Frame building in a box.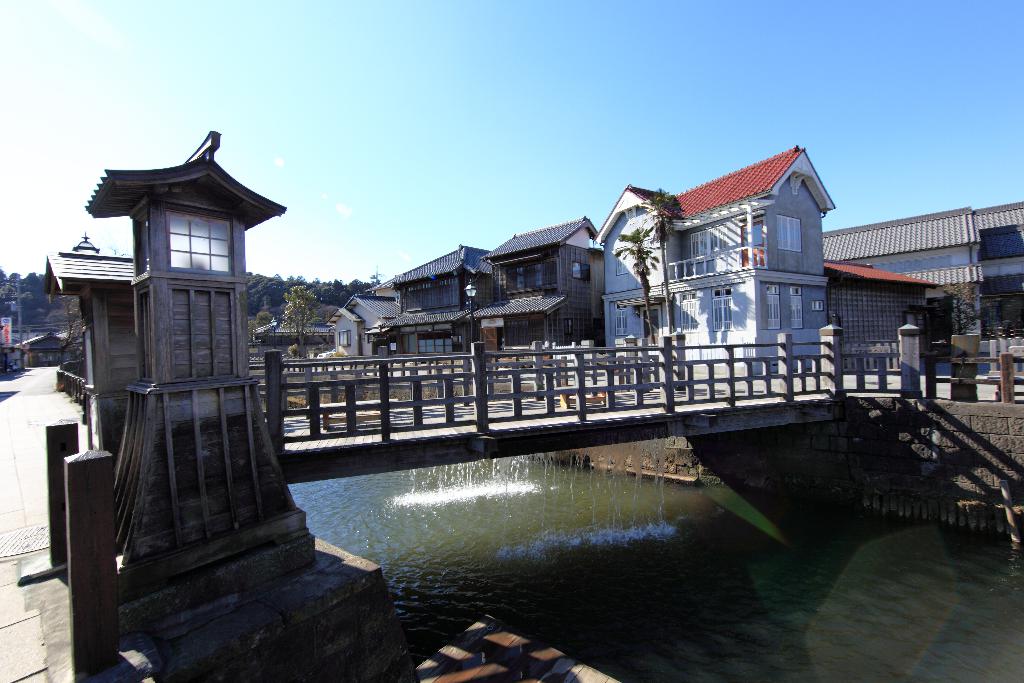
[489, 218, 606, 353].
